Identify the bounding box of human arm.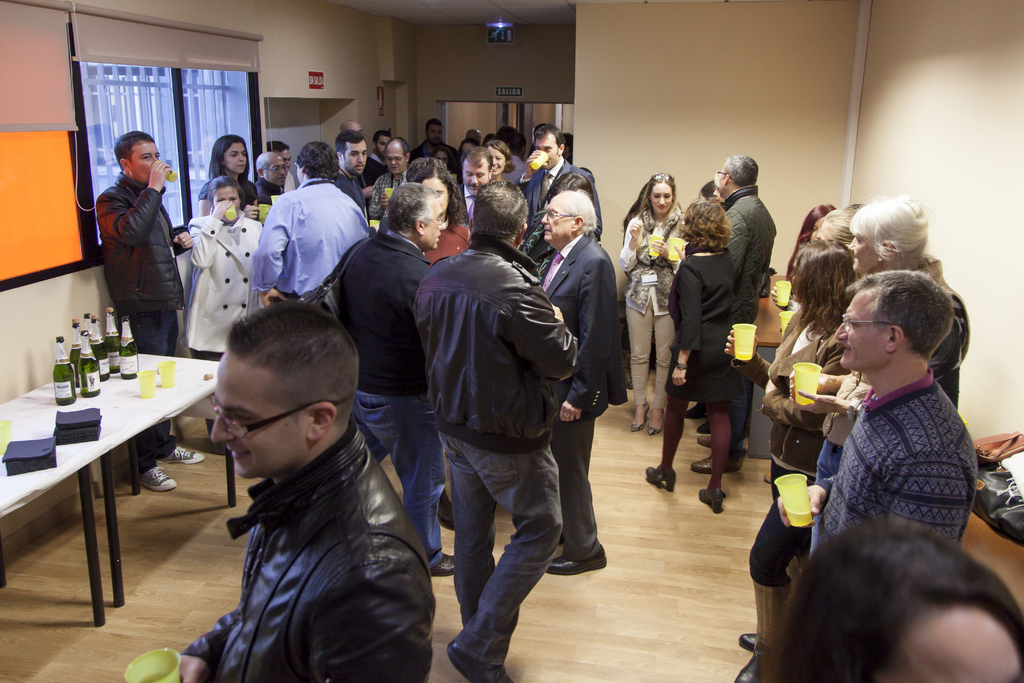
locate(168, 613, 223, 682).
